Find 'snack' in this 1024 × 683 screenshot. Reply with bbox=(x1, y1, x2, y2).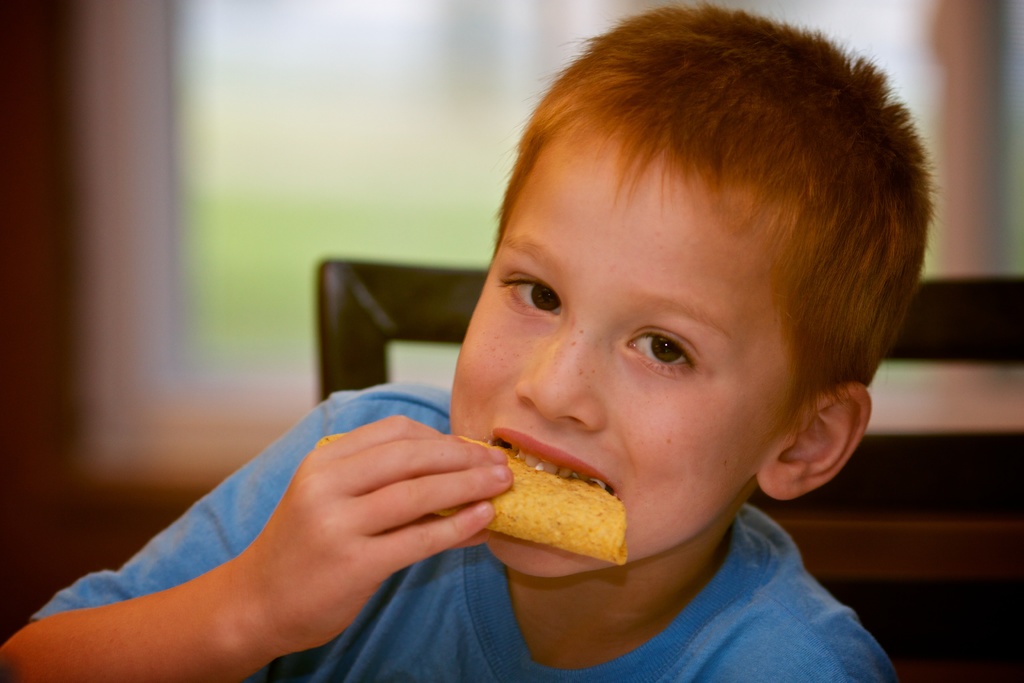
bbox=(315, 441, 626, 576).
